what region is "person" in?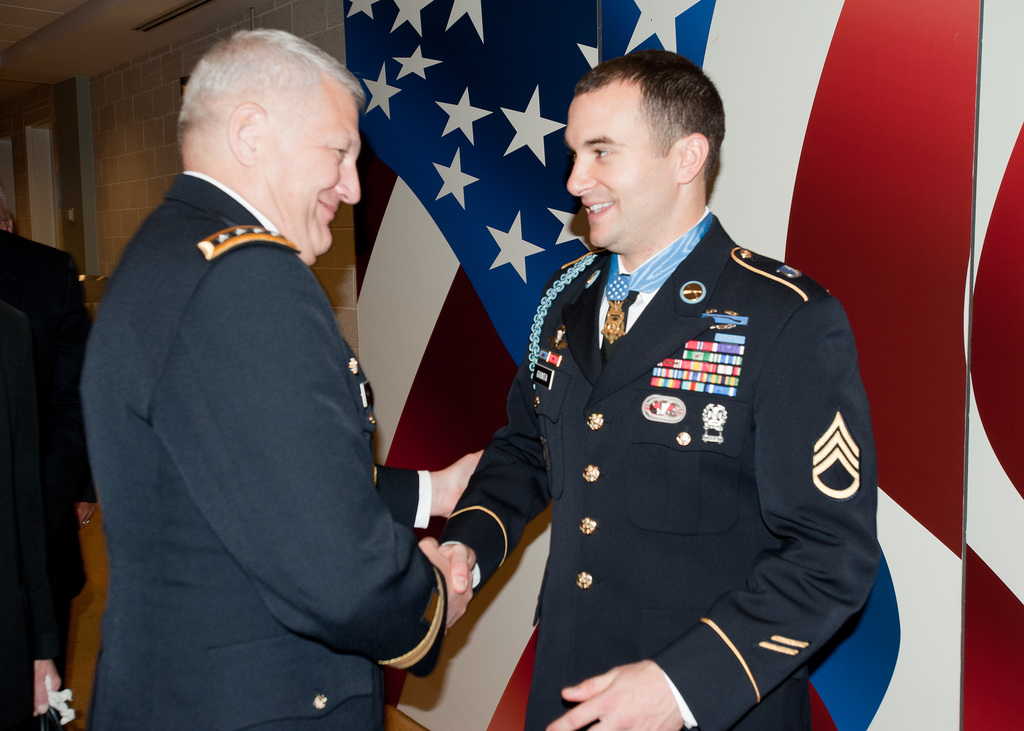
bbox(435, 45, 879, 730).
